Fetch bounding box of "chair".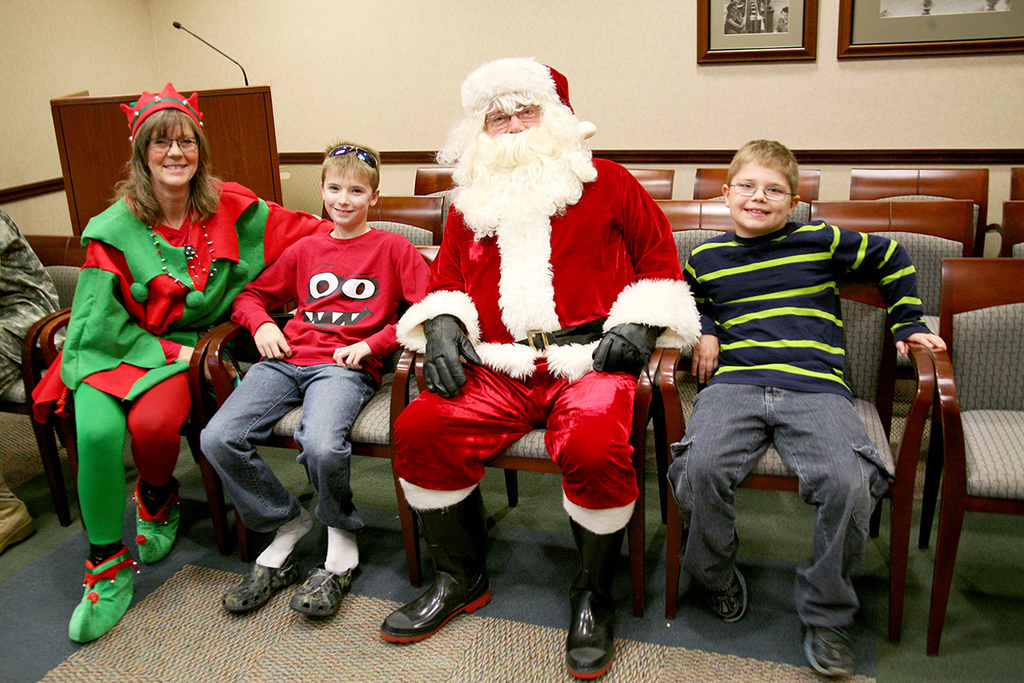
Bbox: left=691, top=164, right=823, bottom=201.
